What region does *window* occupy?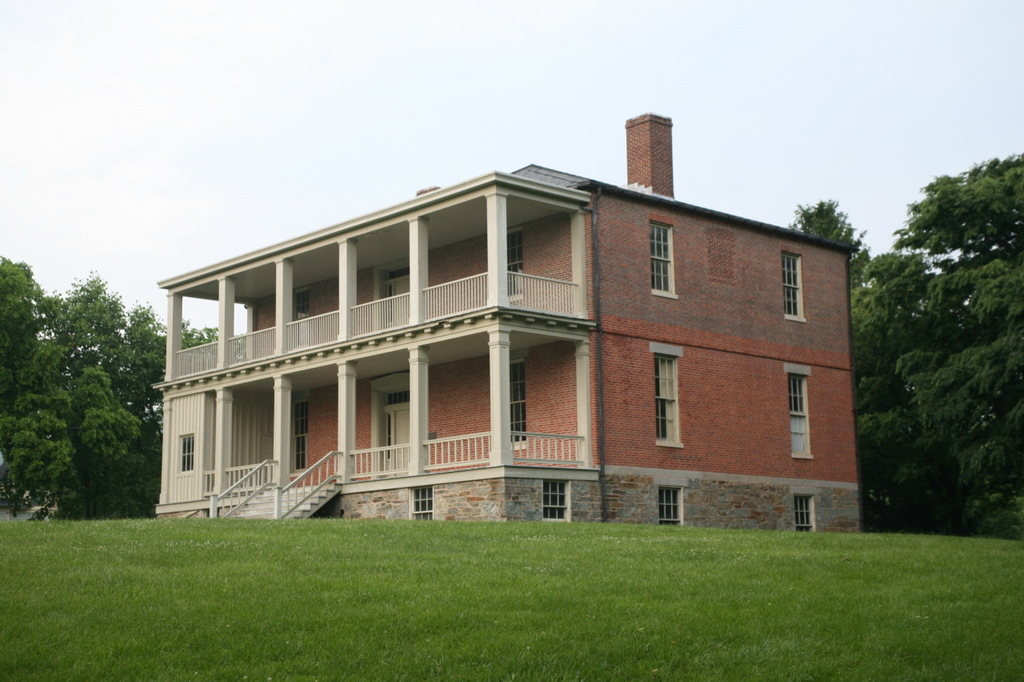
293,402,308,473.
